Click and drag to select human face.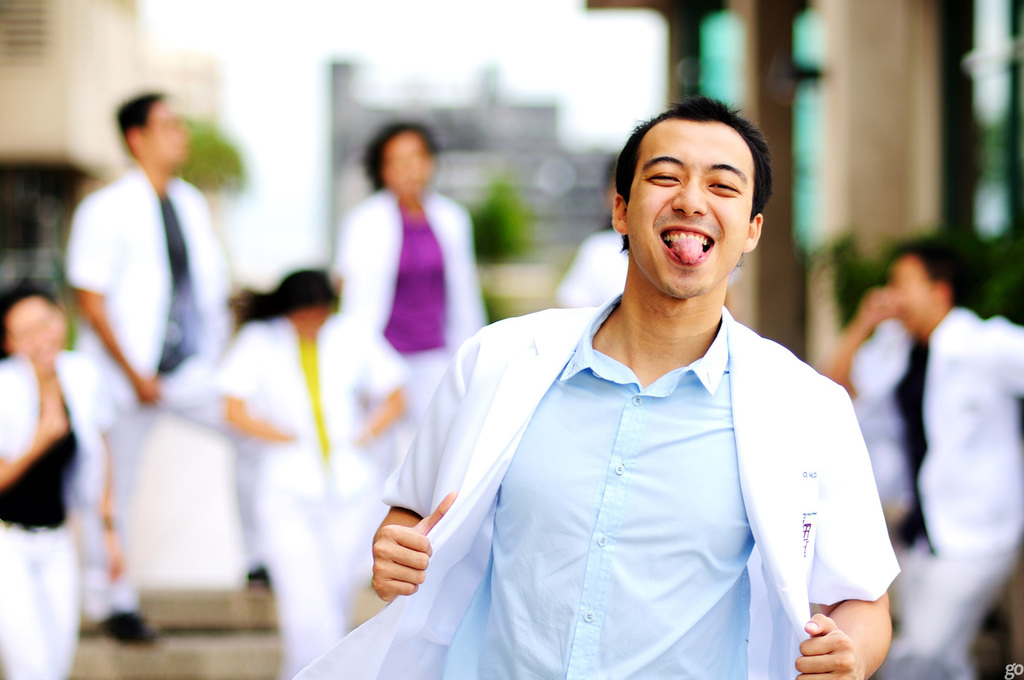
Selection: <box>621,115,760,310</box>.
